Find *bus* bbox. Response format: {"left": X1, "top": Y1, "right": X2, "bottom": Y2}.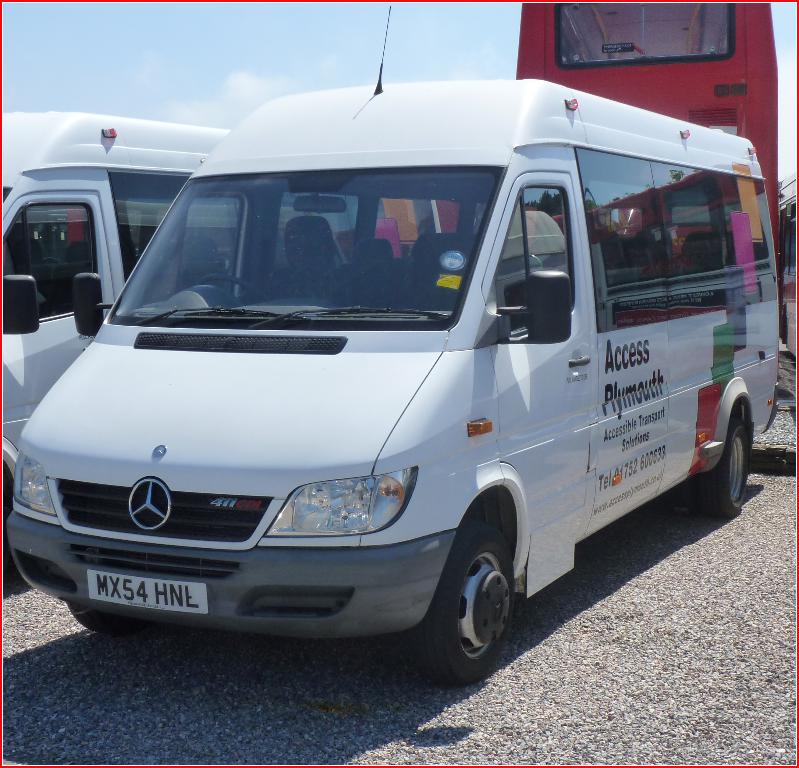
{"left": 5, "top": 64, "right": 784, "bottom": 669}.
